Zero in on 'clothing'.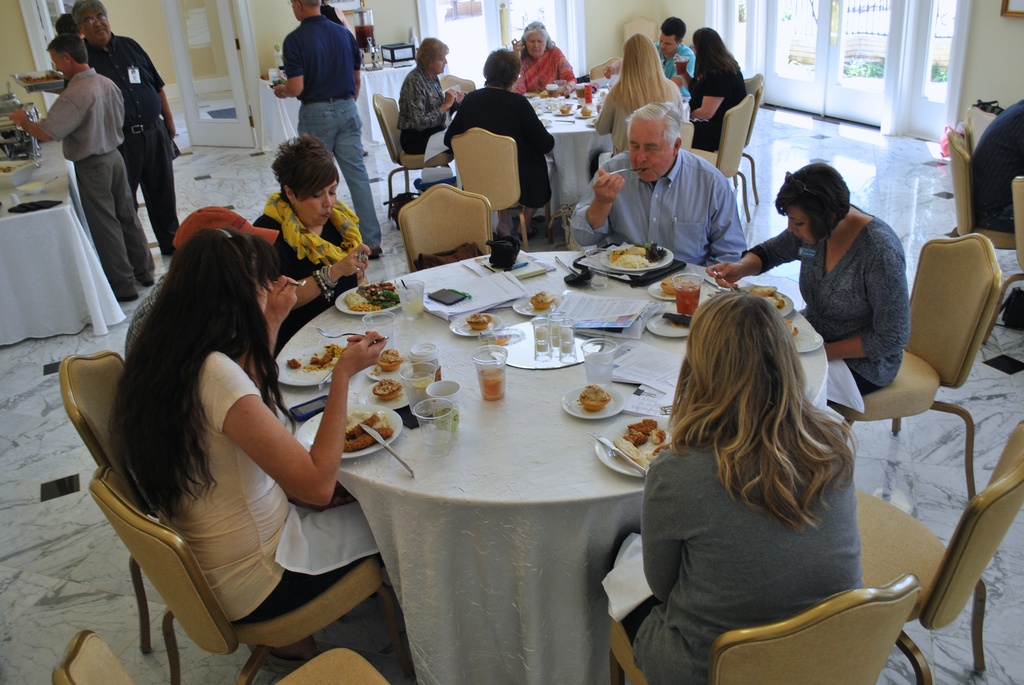
Zeroed in: [x1=392, y1=62, x2=454, y2=158].
